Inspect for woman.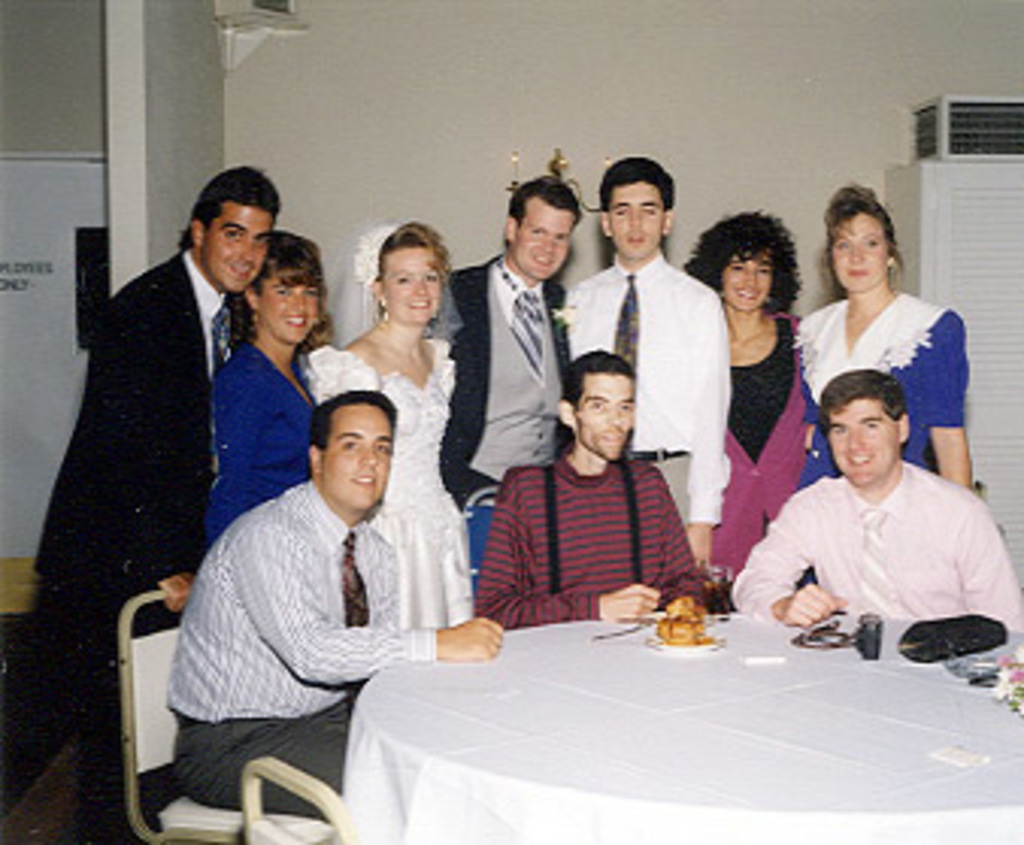
Inspection: crop(197, 221, 333, 548).
